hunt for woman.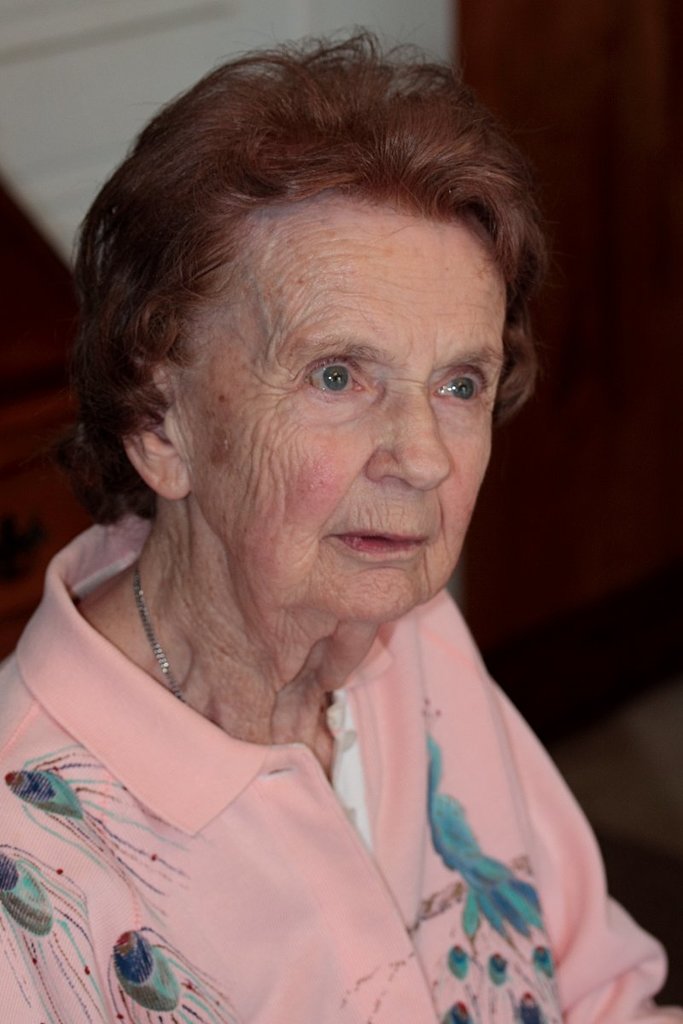
Hunted down at bbox=(0, 53, 656, 1003).
